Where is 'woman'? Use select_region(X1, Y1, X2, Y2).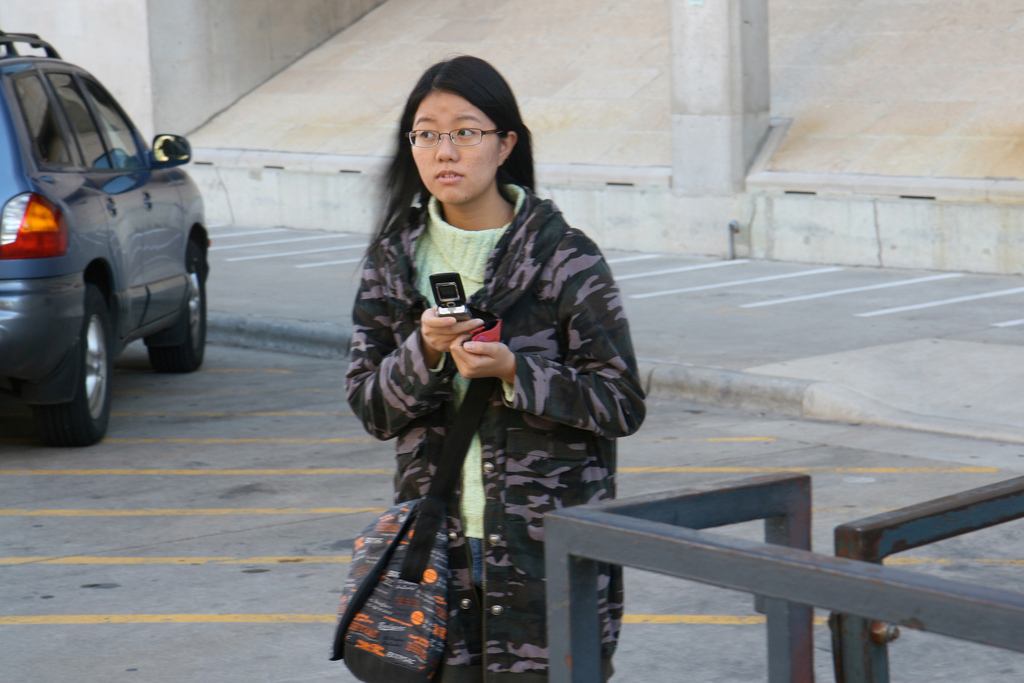
select_region(344, 77, 674, 675).
